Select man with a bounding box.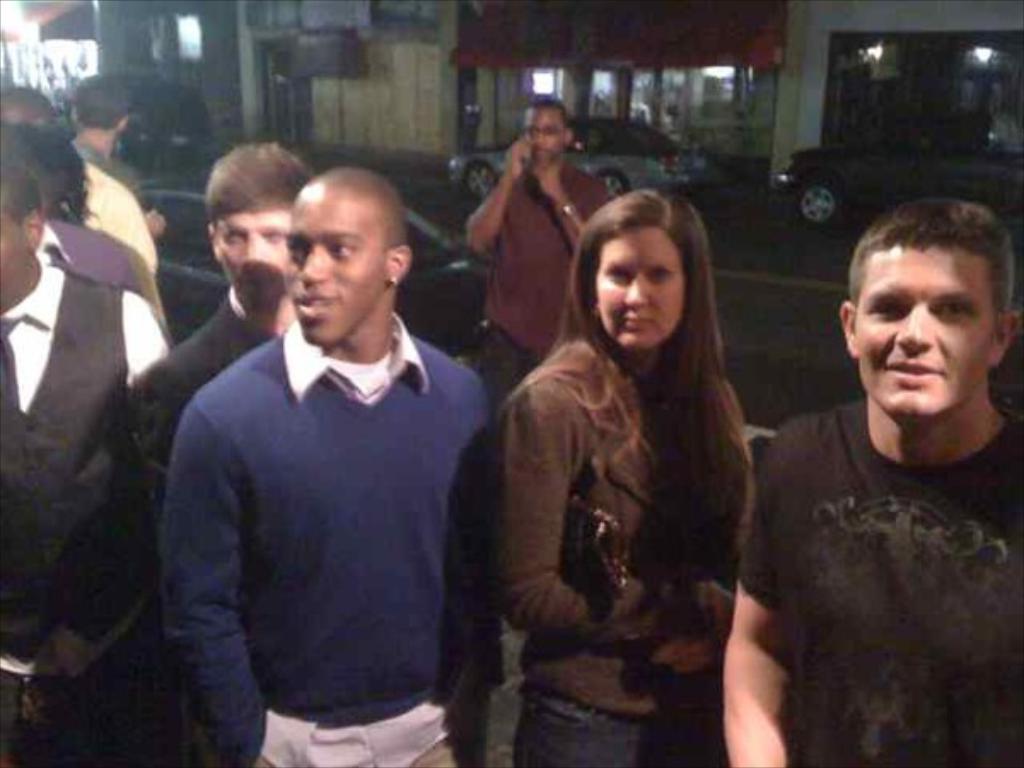
{"left": 0, "top": 82, "right": 154, "bottom": 271}.
